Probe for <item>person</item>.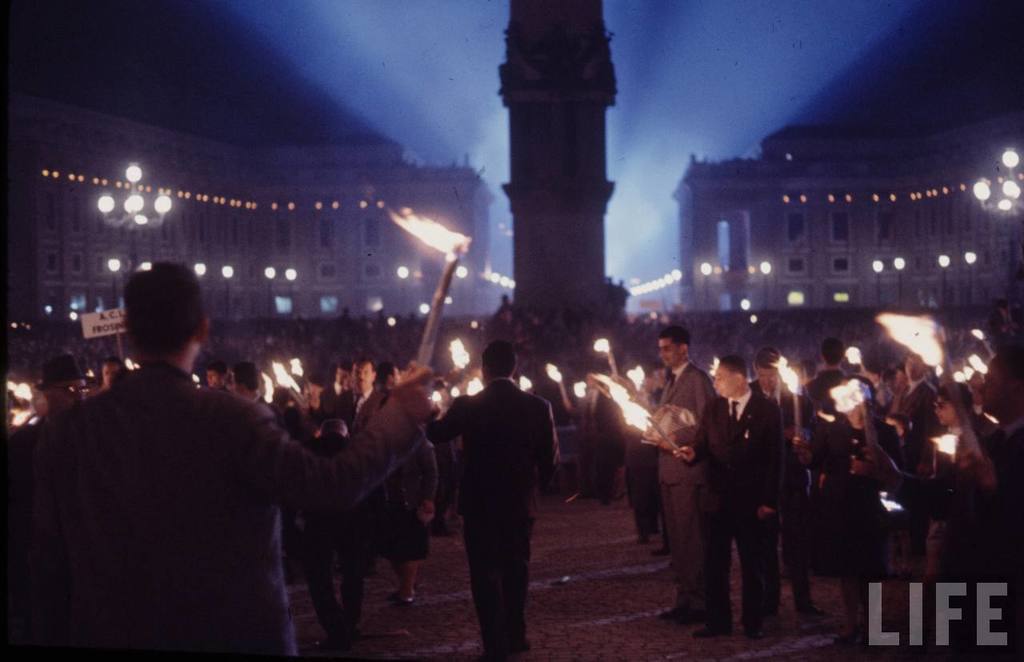
Probe result: {"x1": 406, "y1": 335, "x2": 561, "y2": 661}.
